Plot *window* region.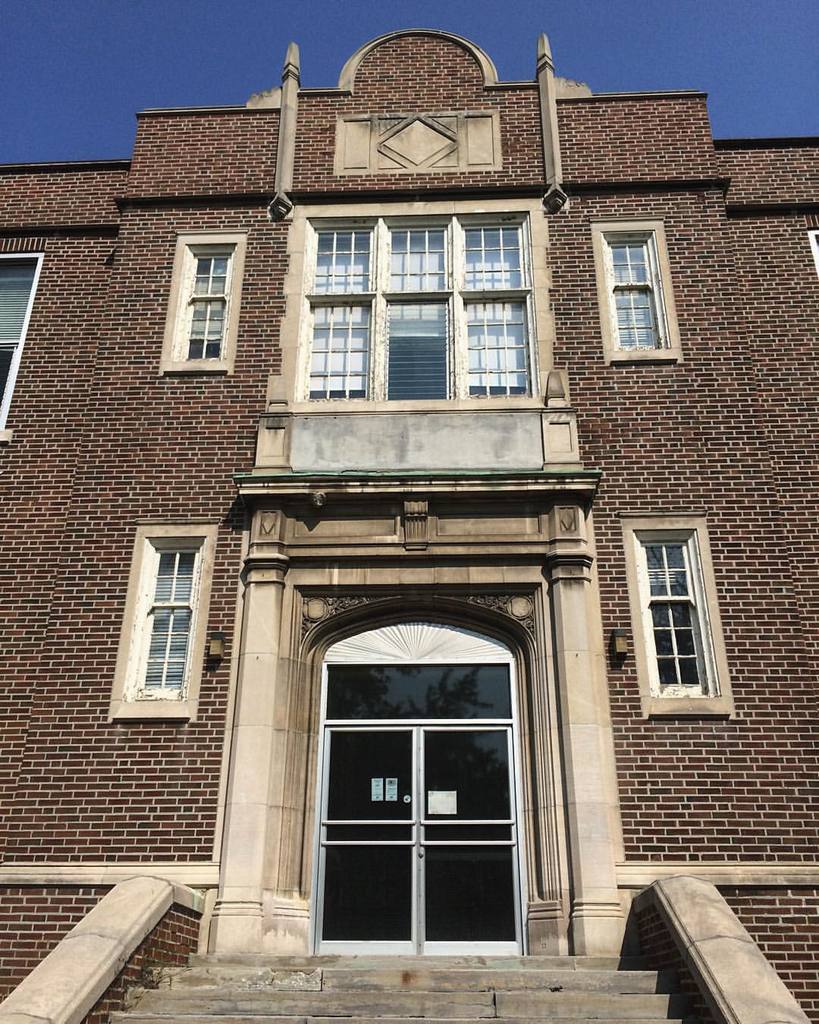
Plotted at (158,231,249,372).
